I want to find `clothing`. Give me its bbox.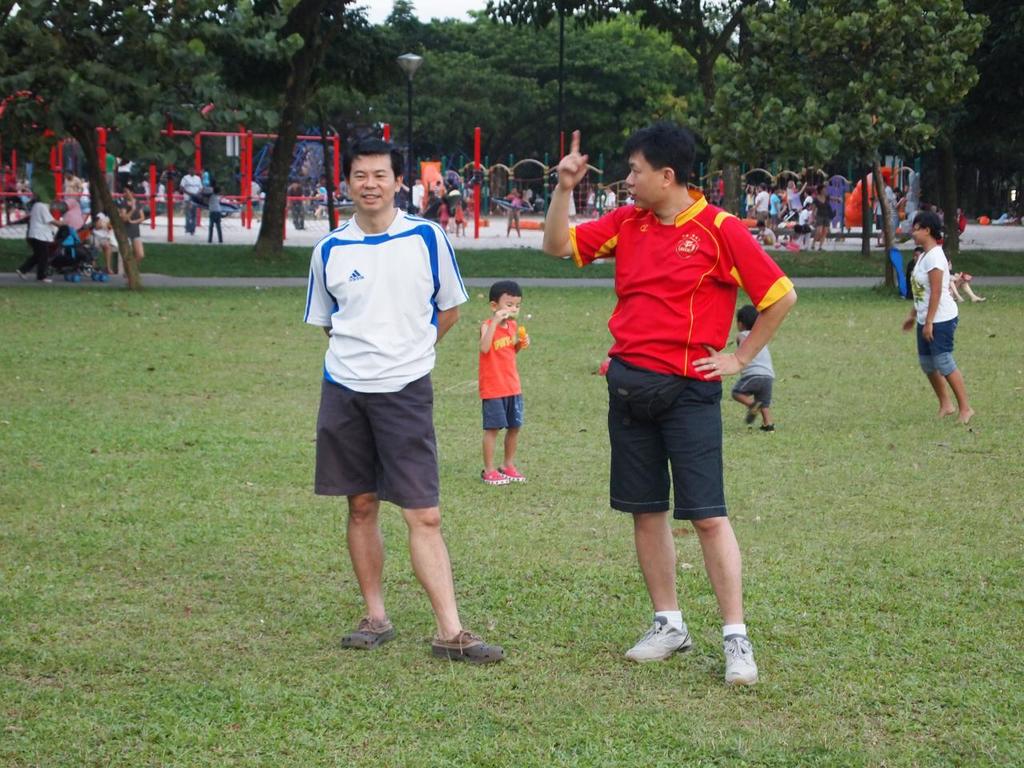
[x1=573, y1=192, x2=794, y2=518].
